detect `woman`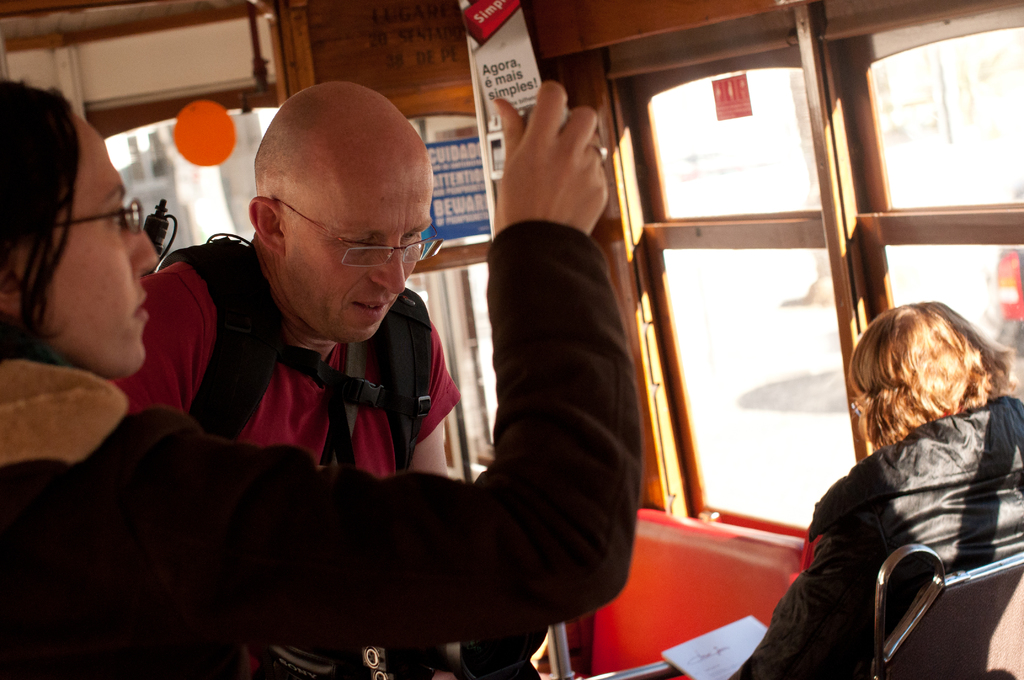
(0, 73, 641, 679)
